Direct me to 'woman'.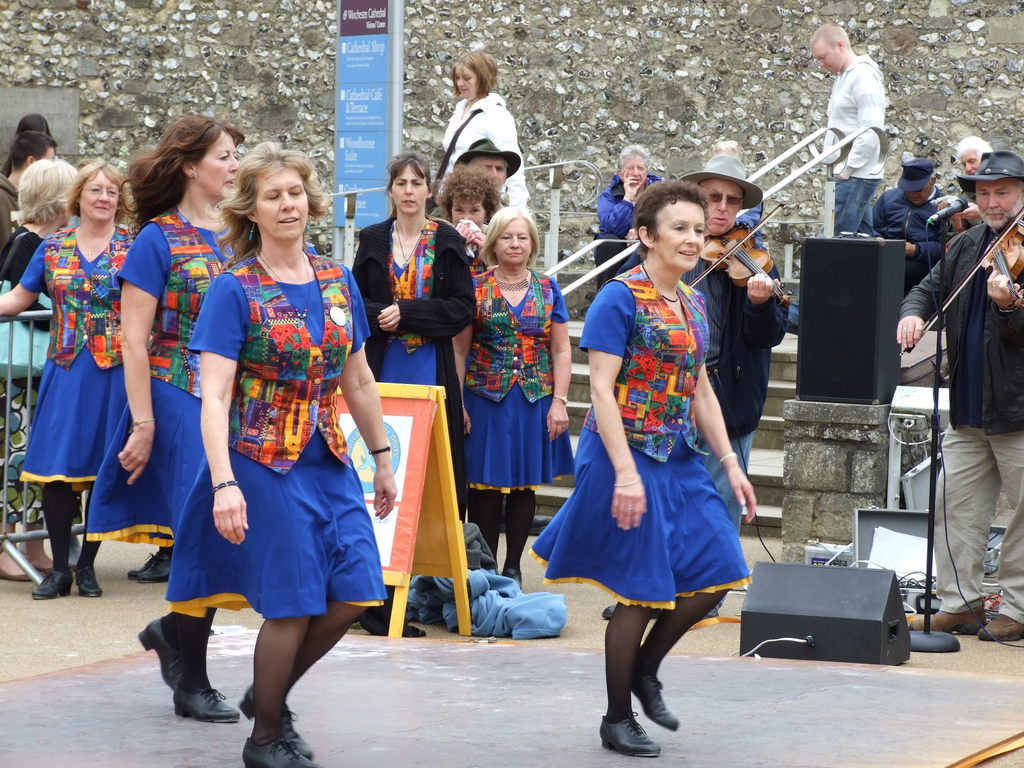
Direction: 431,173,492,283.
